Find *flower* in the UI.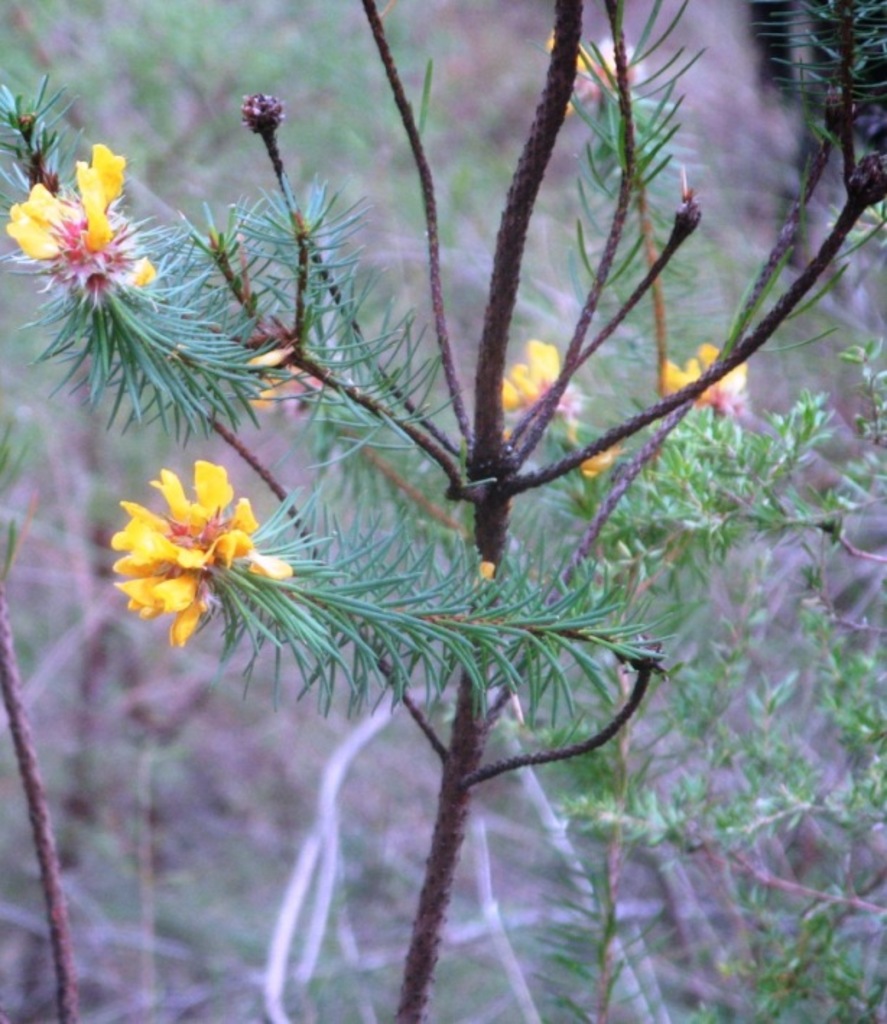
UI element at box(101, 443, 283, 646).
